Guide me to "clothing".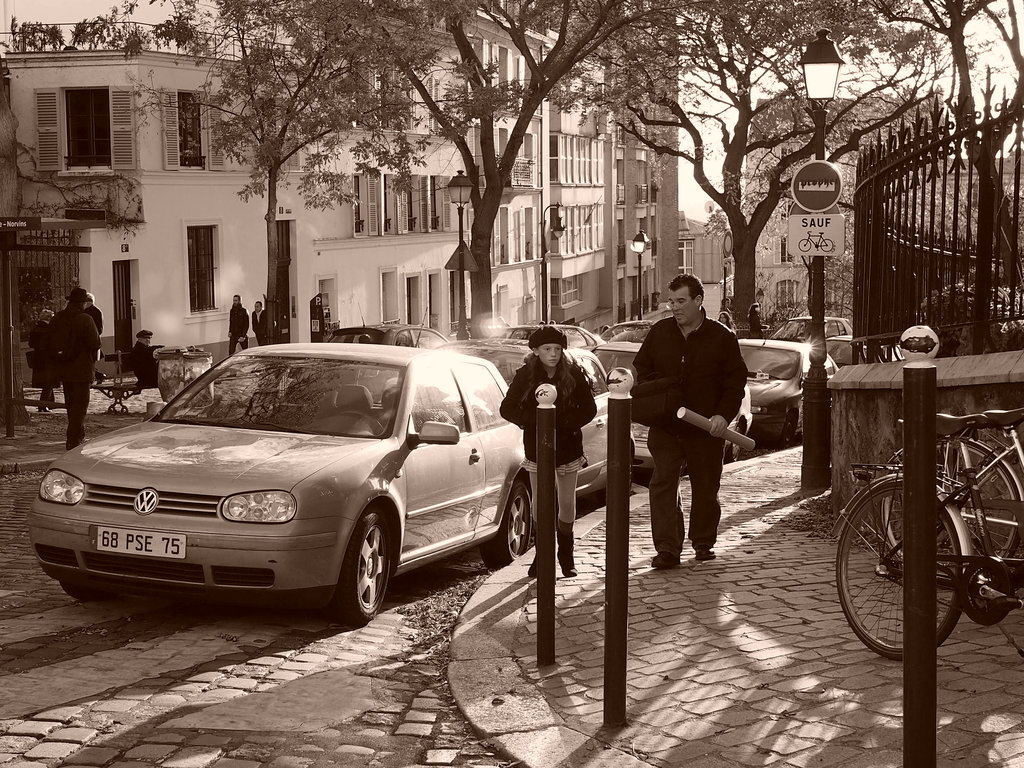
Guidance: region(28, 317, 60, 404).
